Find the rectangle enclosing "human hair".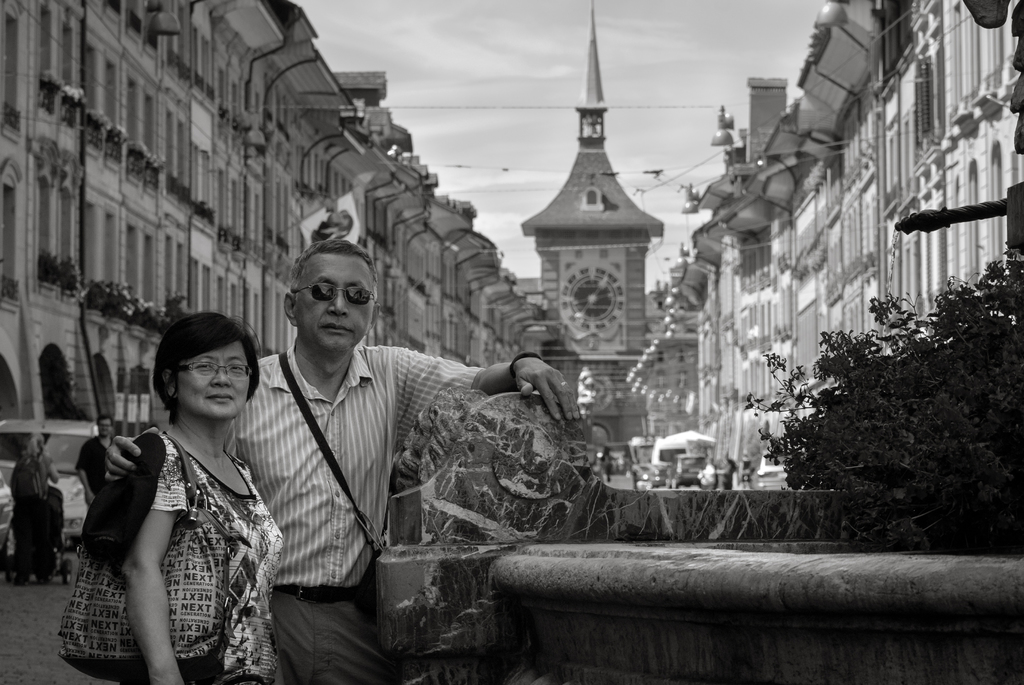
<region>152, 310, 264, 420</region>.
